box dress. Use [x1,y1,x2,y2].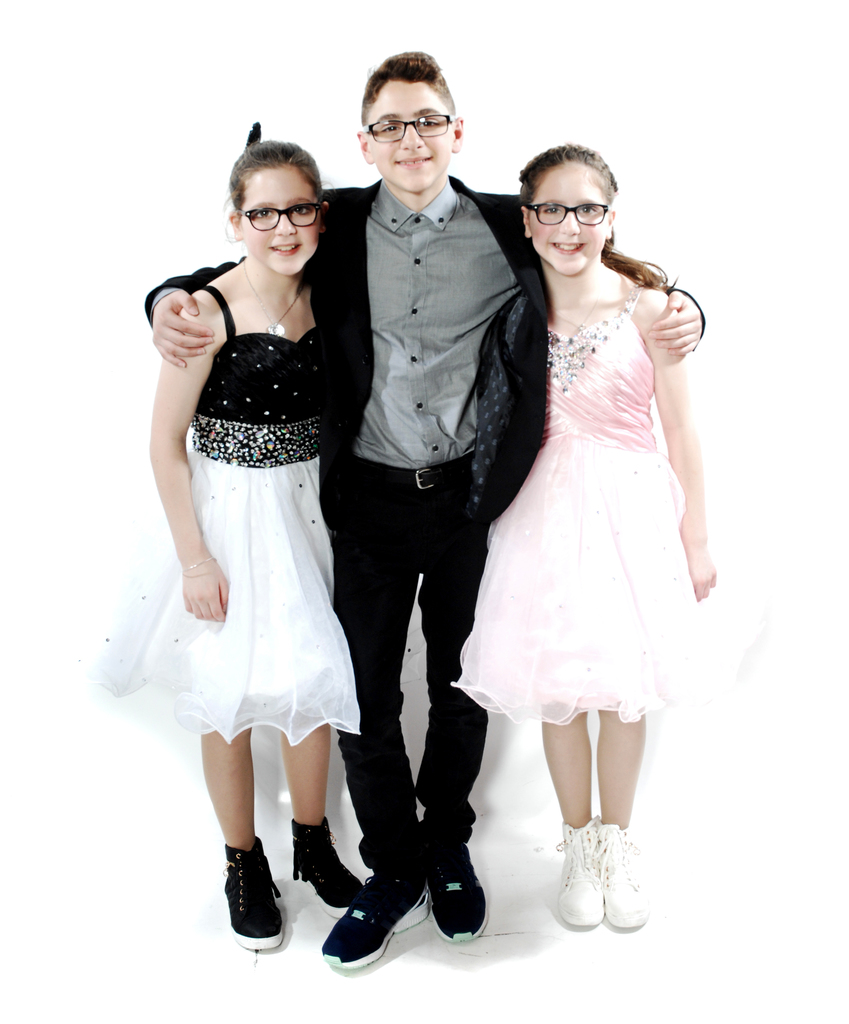
[67,286,368,748].
